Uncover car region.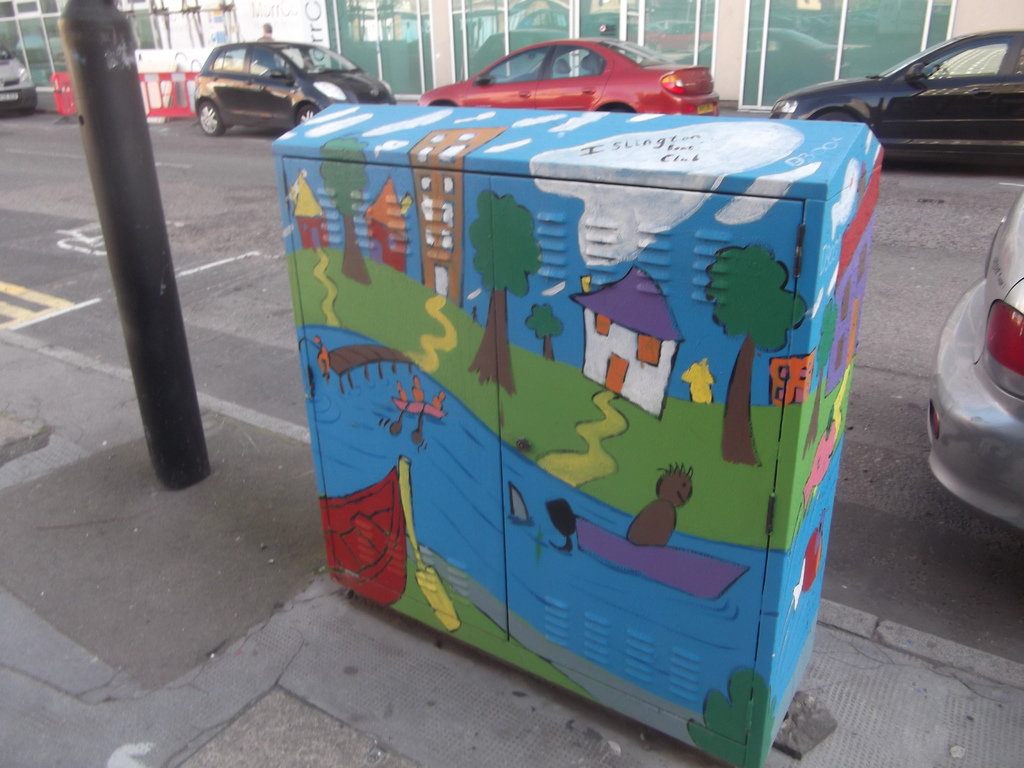
Uncovered: {"left": 769, "top": 29, "right": 1023, "bottom": 161}.
